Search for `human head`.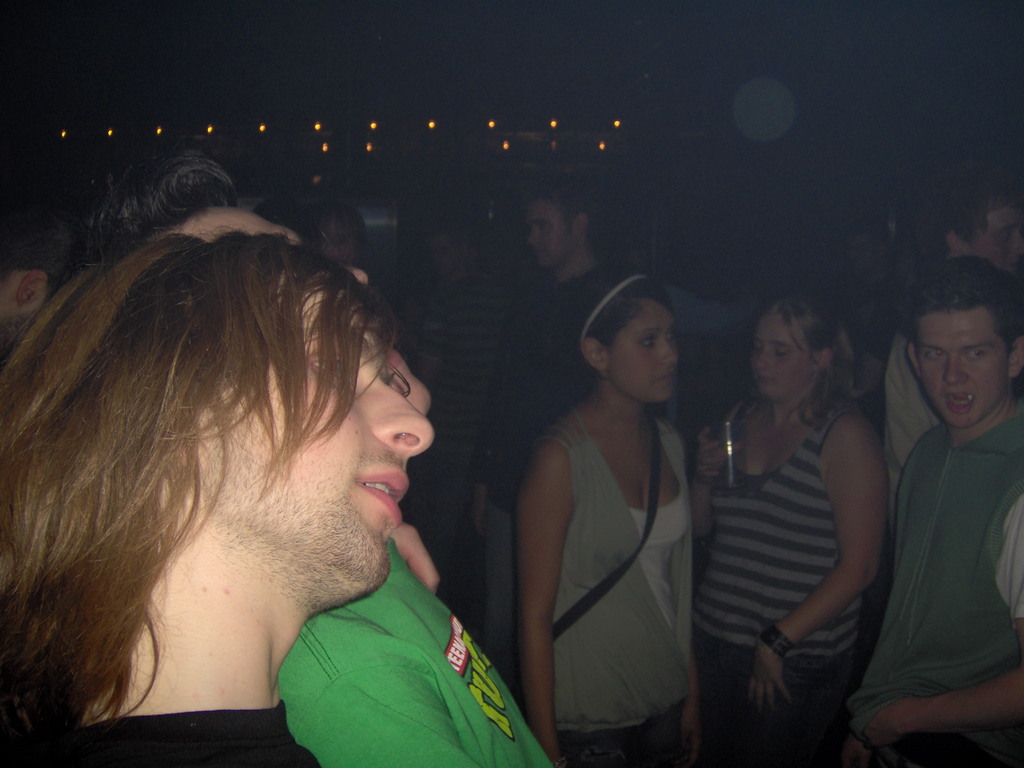
Found at detection(258, 199, 313, 250).
